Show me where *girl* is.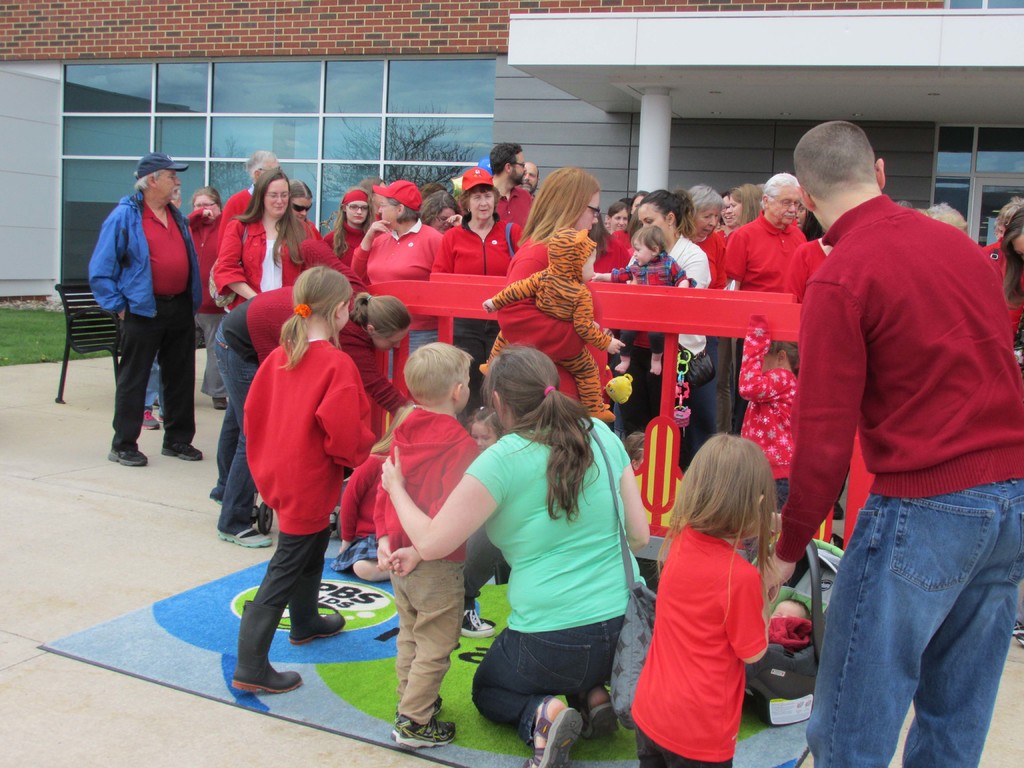
*girl* is at <region>657, 431, 788, 767</region>.
